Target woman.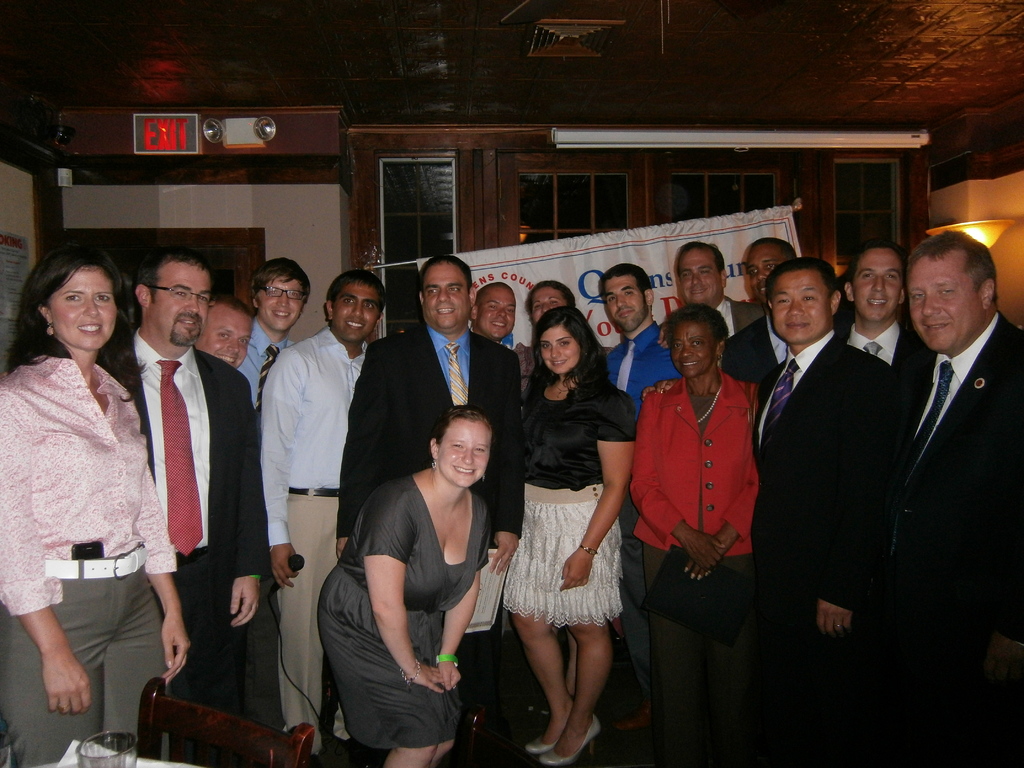
Target region: [x1=0, y1=254, x2=195, y2=767].
